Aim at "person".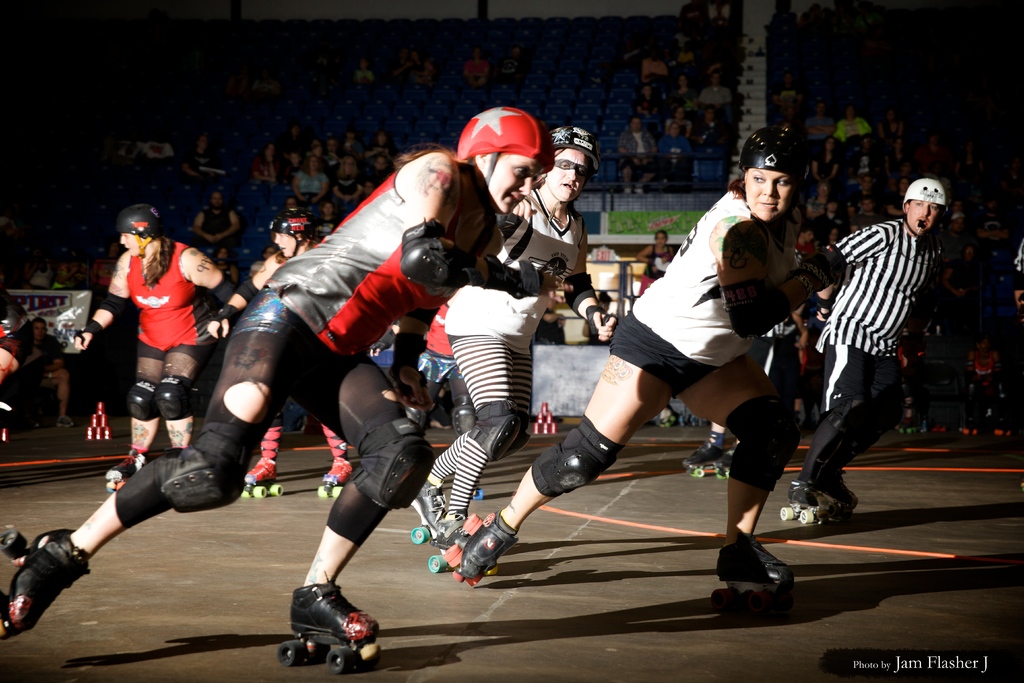
Aimed at bbox=(640, 227, 671, 295).
